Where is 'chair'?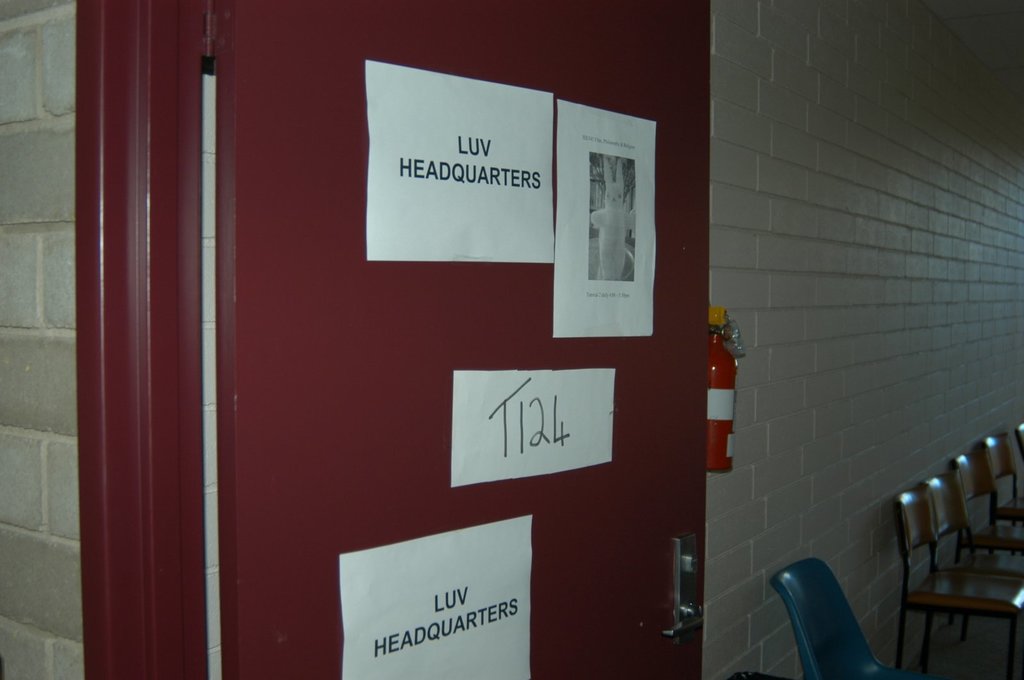
left=950, top=459, right=1018, bottom=559.
